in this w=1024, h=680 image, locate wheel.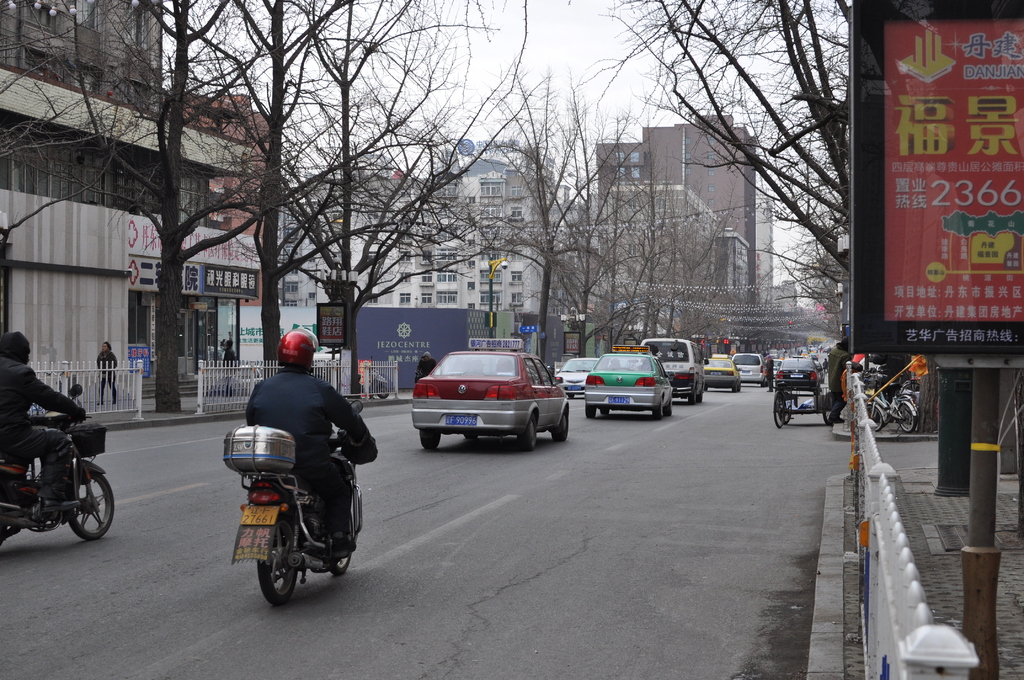
Bounding box: (698,389,700,398).
